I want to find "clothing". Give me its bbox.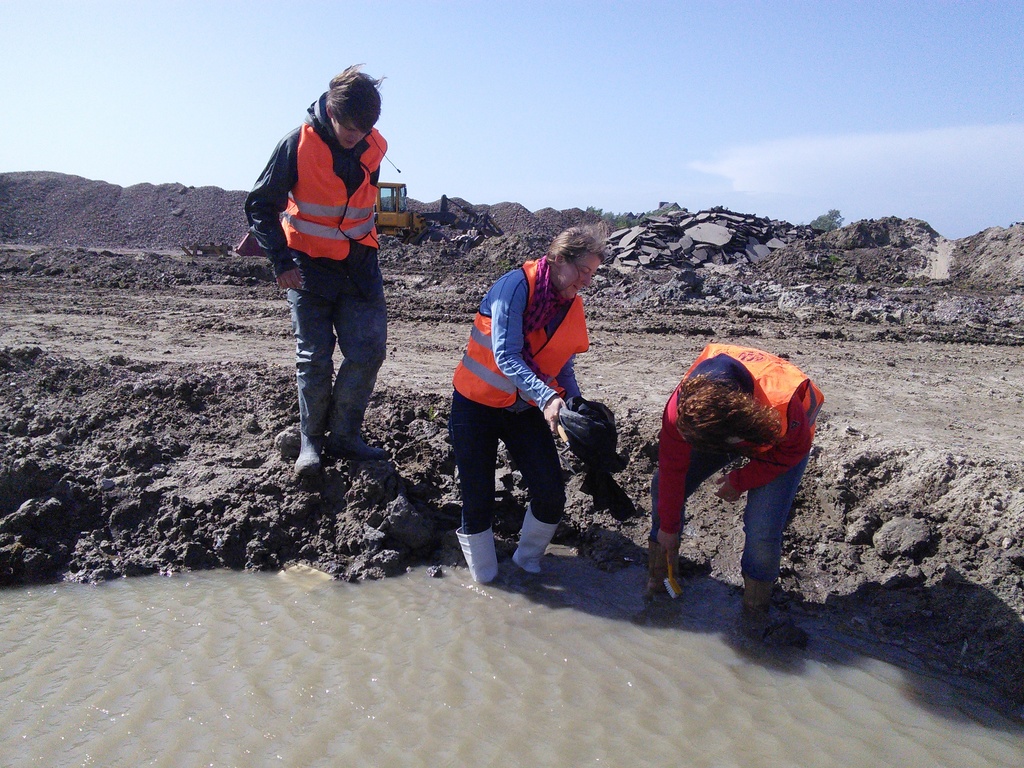
bbox(643, 339, 836, 585).
